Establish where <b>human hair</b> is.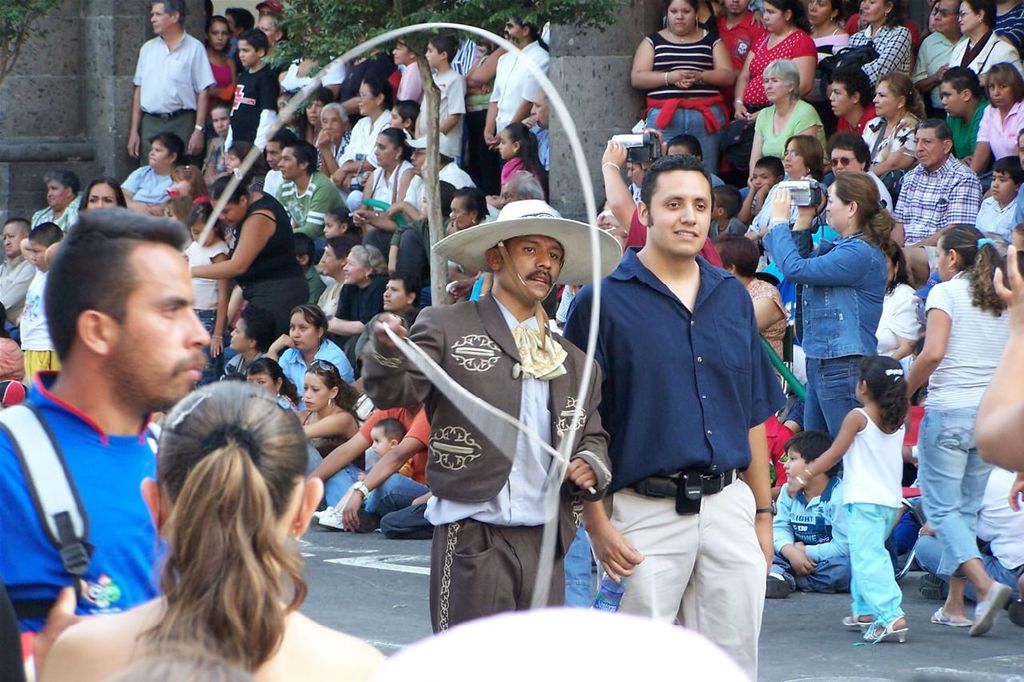
Established at 881/71/925/116.
